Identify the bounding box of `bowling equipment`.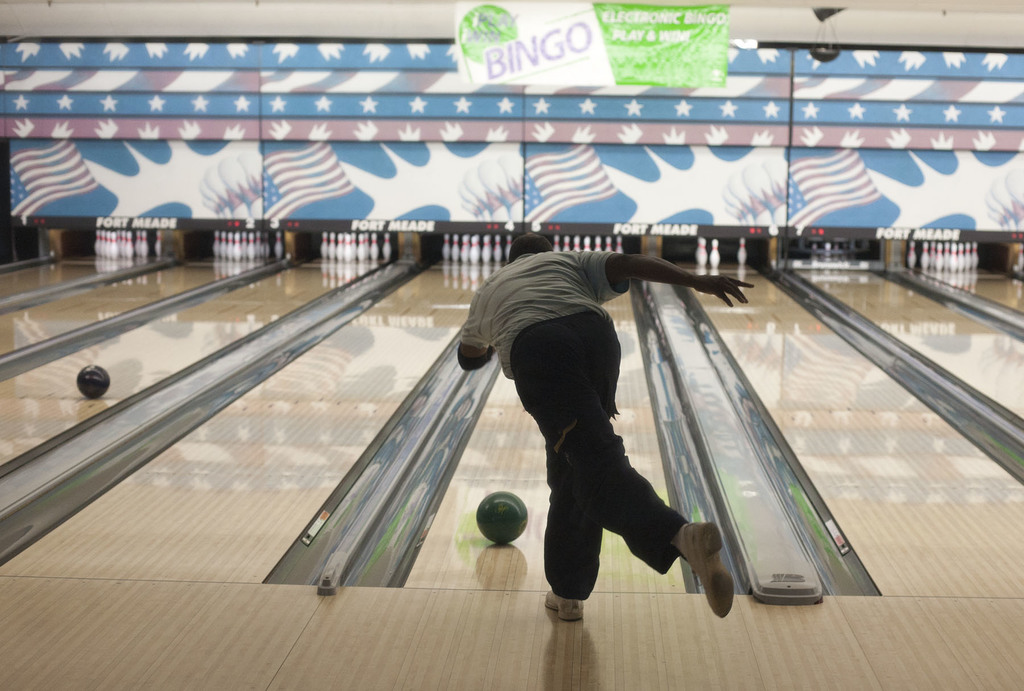
489:485:525:546.
